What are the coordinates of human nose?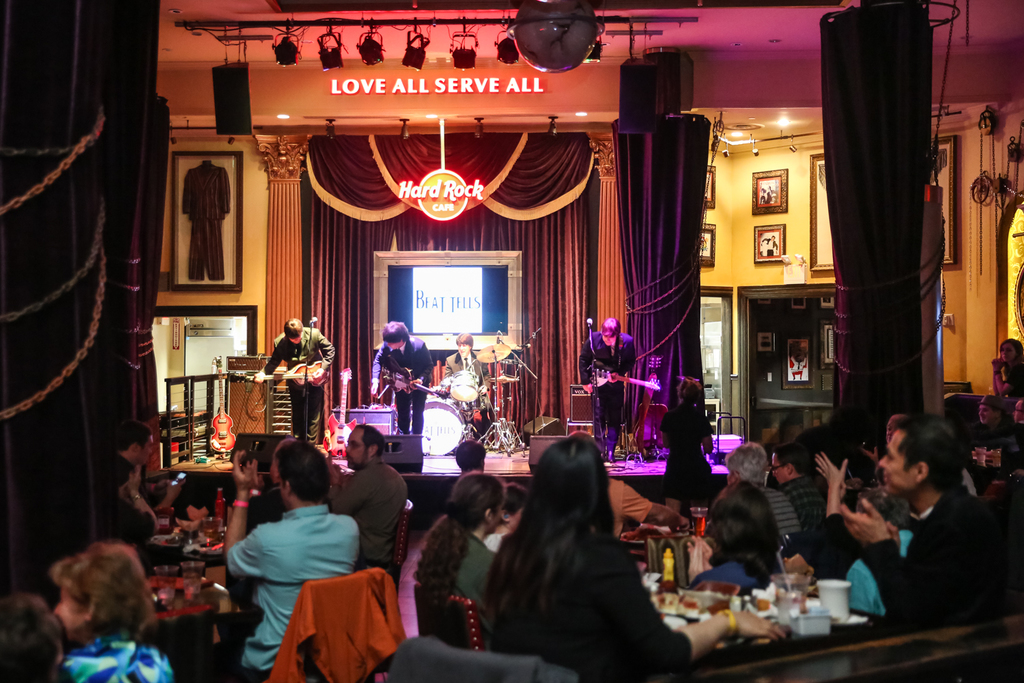
[53, 604, 63, 617].
